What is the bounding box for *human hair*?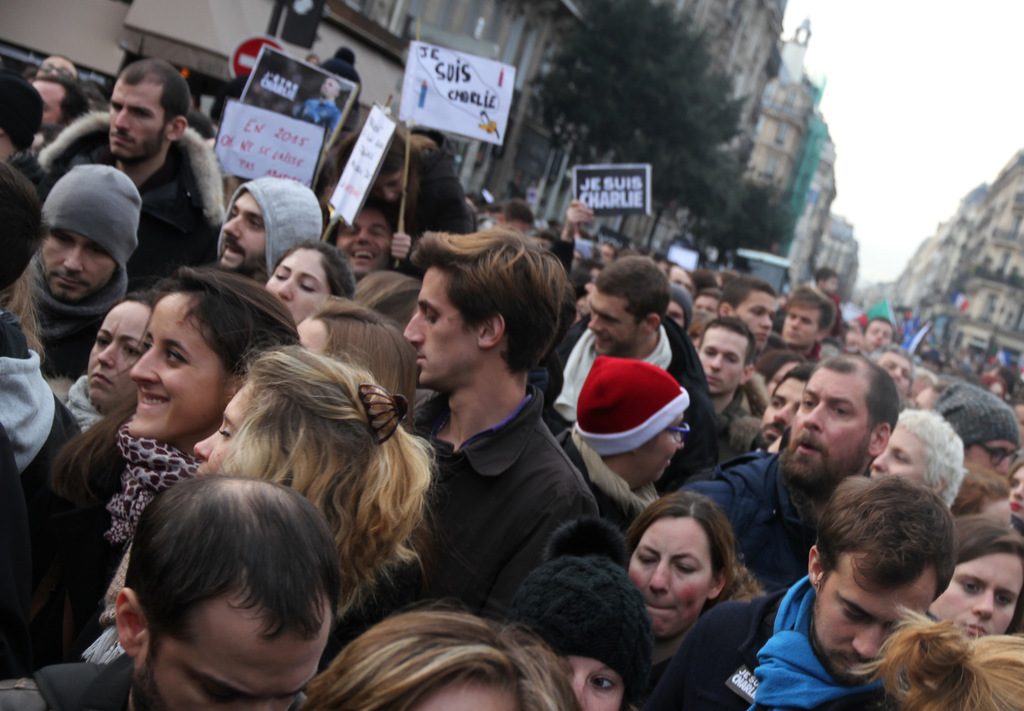
(605, 240, 619, 261).
